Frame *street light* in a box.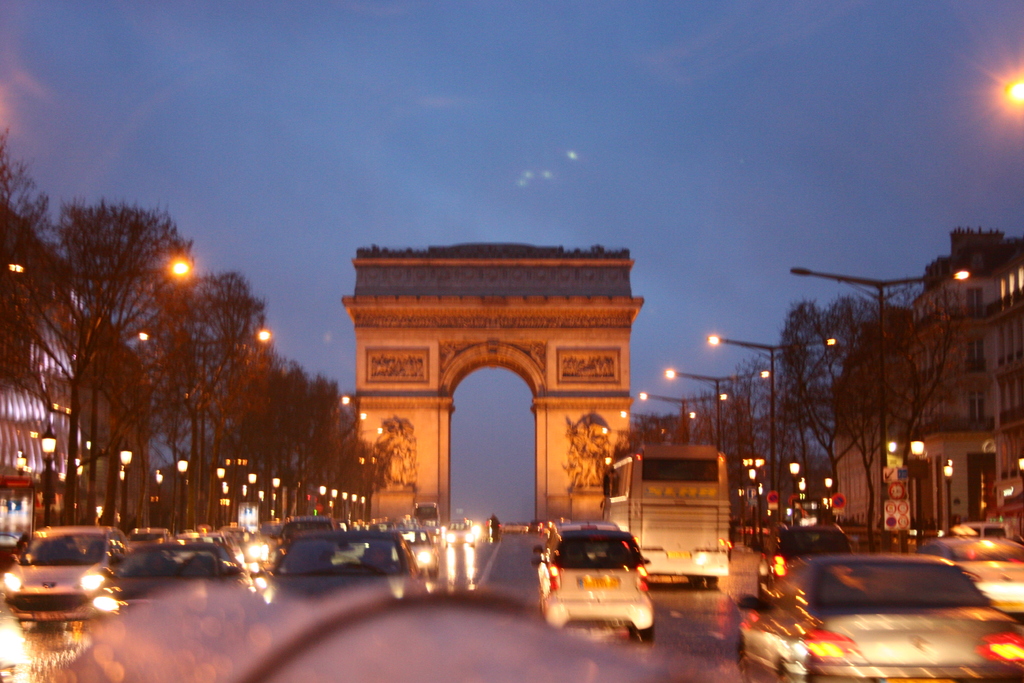
bbox=(0, 261, 189, 538).
